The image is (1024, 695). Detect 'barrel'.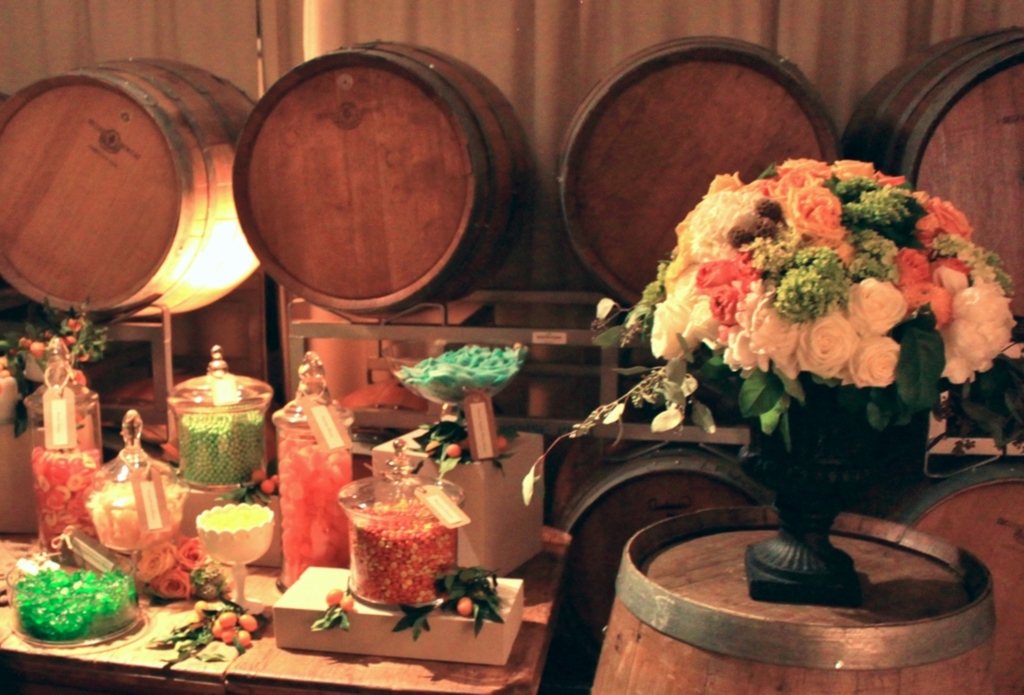
Detection: <bbox>834, 24, 1023, 350</bbox>.
